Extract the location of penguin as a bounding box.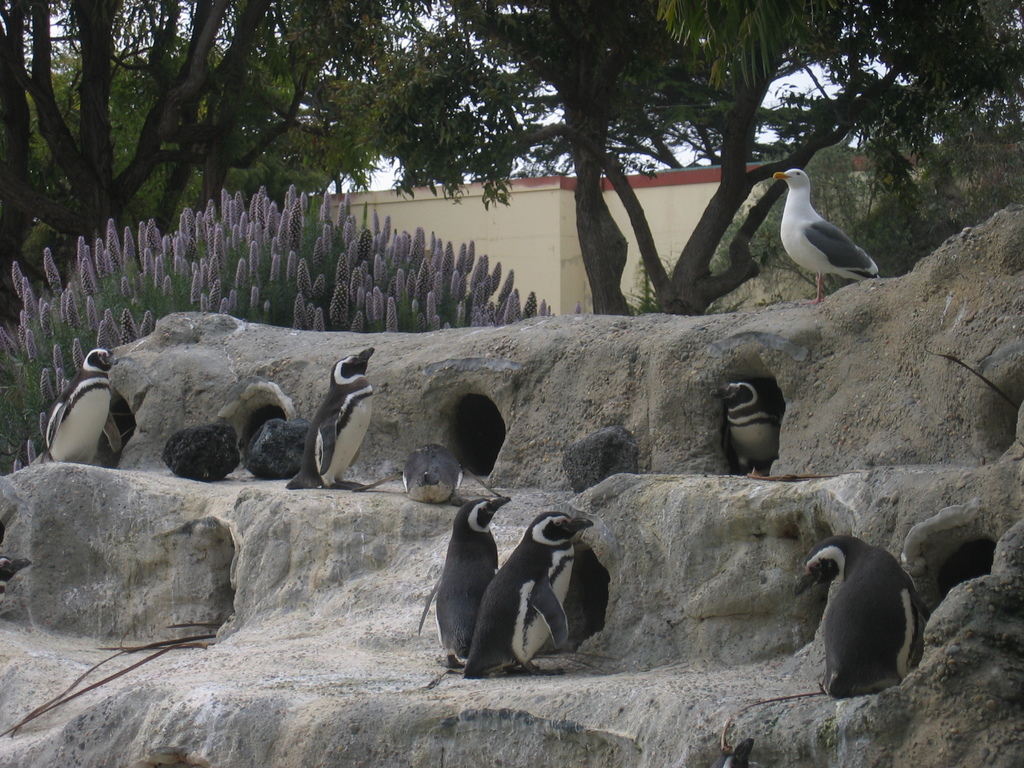
[x1=792, y1=534, x2=925, y2=704].
